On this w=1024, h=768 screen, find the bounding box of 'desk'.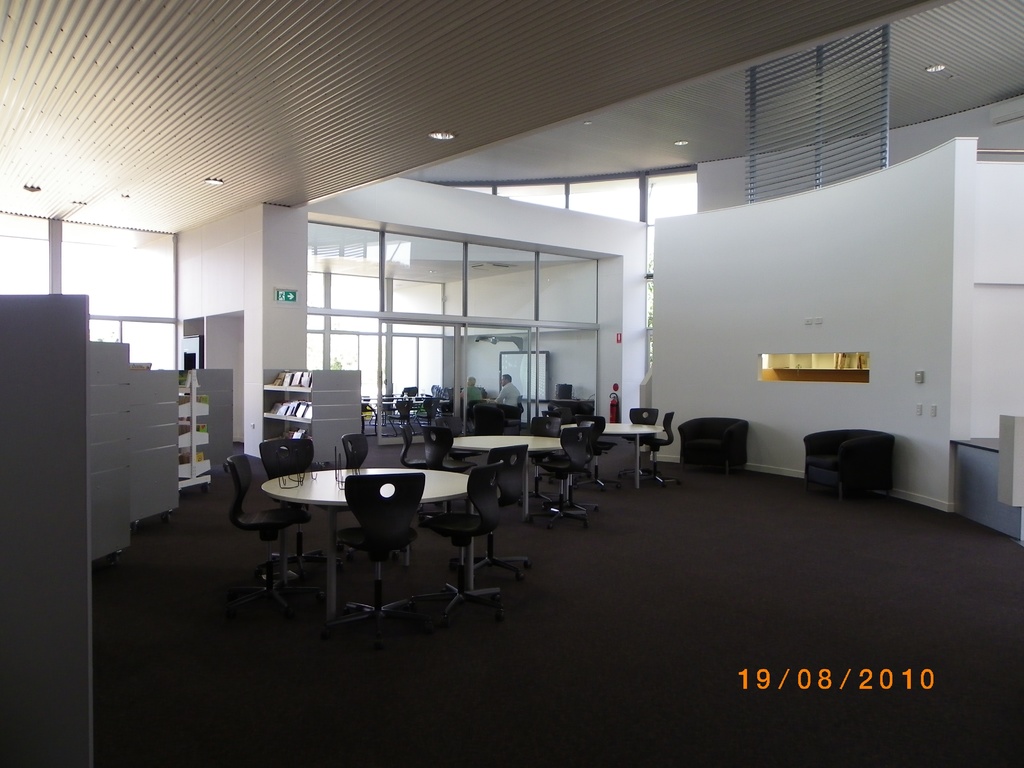
Bounding box: rect(261, 469, 469, 625).
